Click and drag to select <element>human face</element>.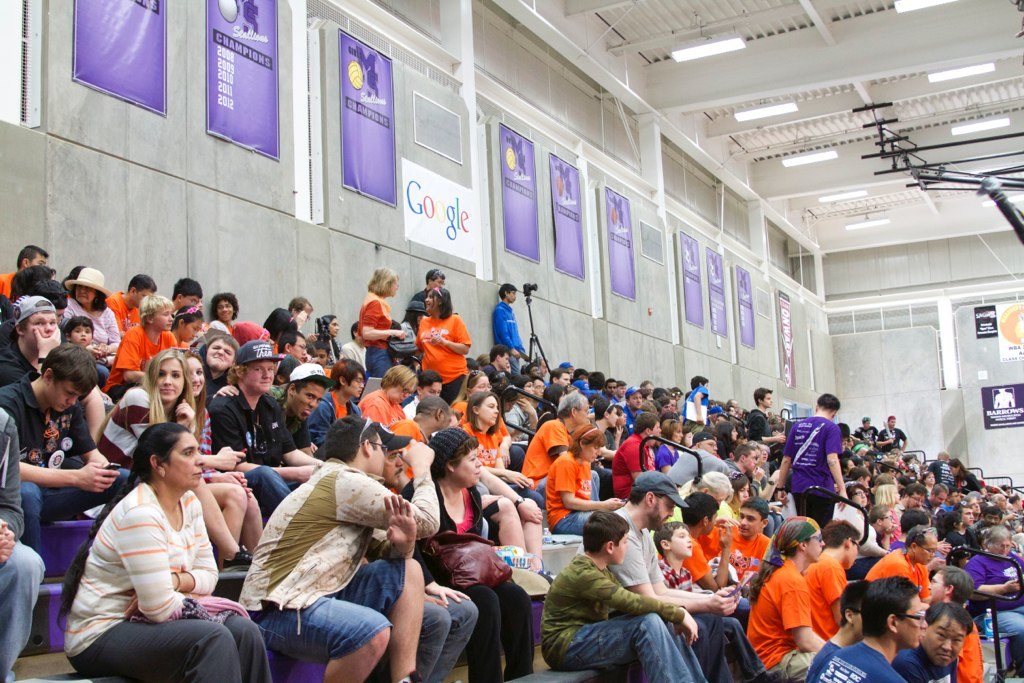
Selection: BBox(539, 361, 548, 373).
